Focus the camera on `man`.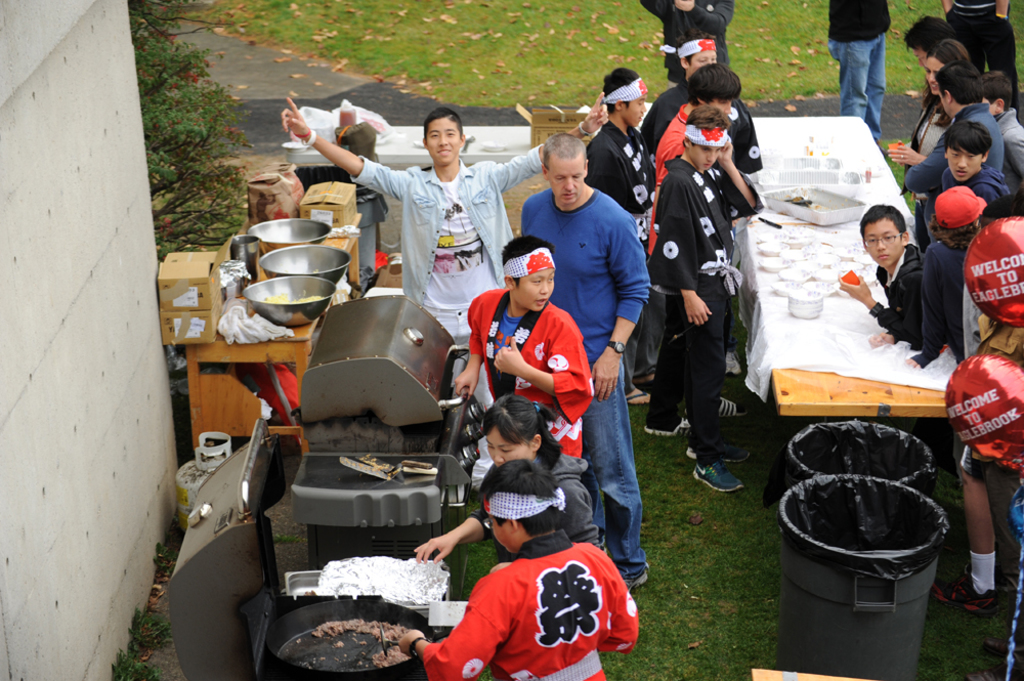
Focus region: Rect(278, 95, 609, 488).
